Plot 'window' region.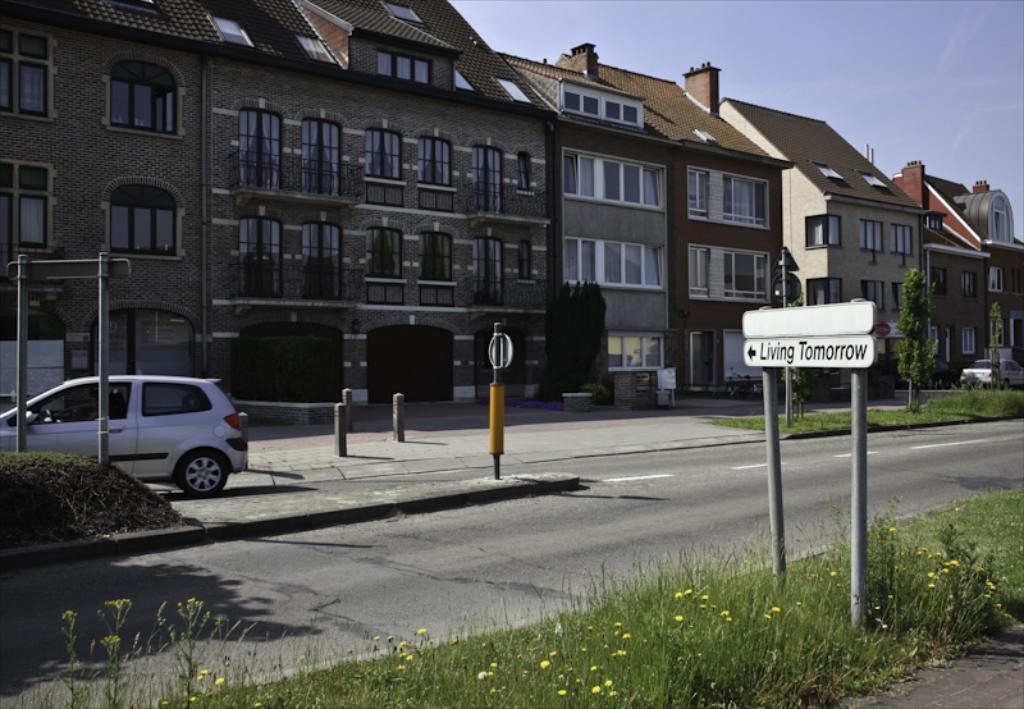
Plotted at detection(682, 174, 709, 214).
